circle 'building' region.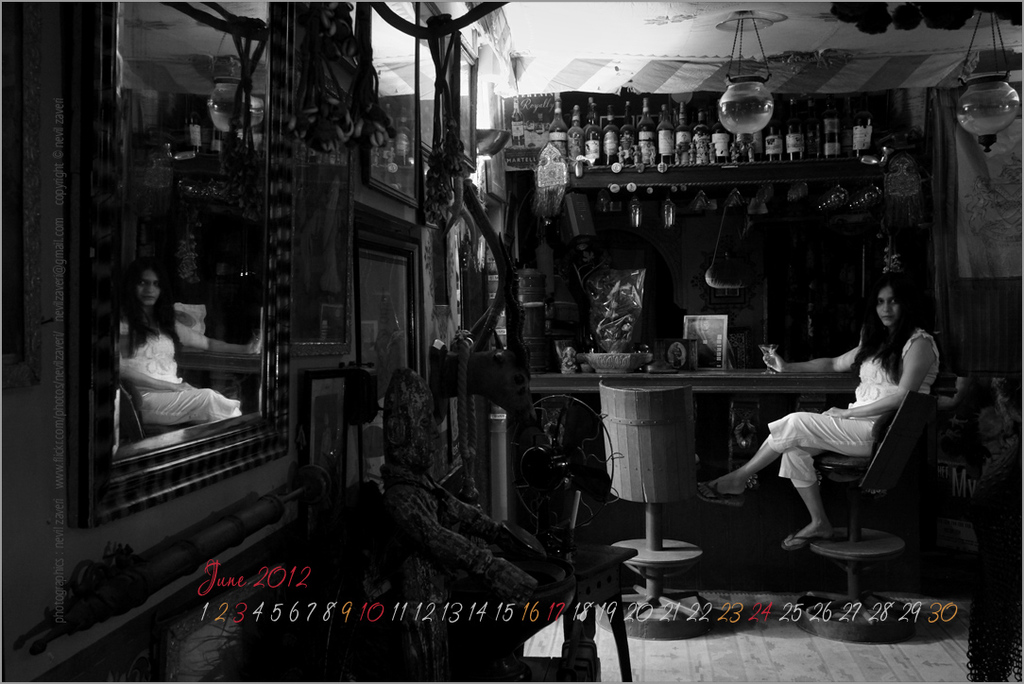
Region: {"x1": 0, "y1": 0, "x2": 1021, "y2": 683}.
